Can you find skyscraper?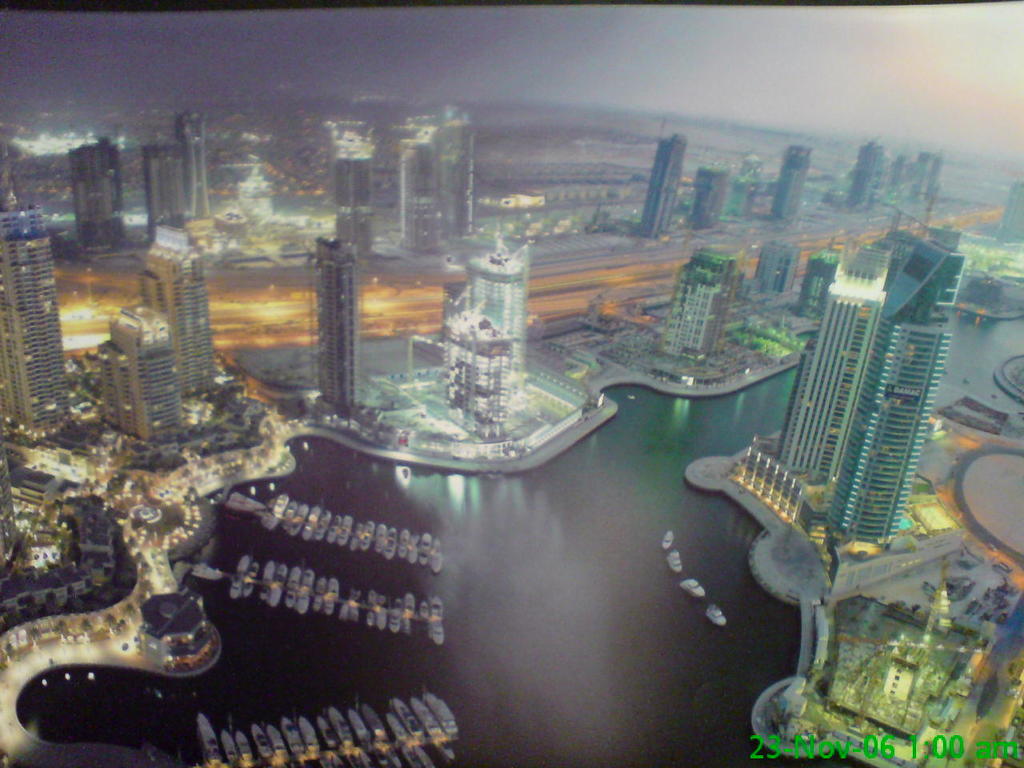
Yes, bounding box: [x1=306, y1=238, x2=364, y2=414].
